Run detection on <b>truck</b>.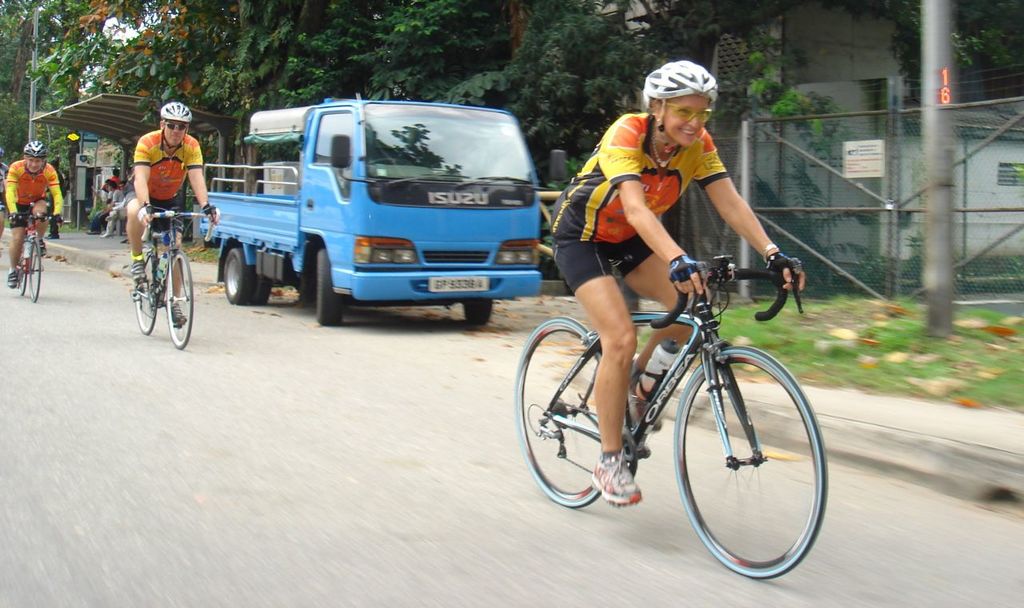
Result: box(203, 98, 542, 329).
